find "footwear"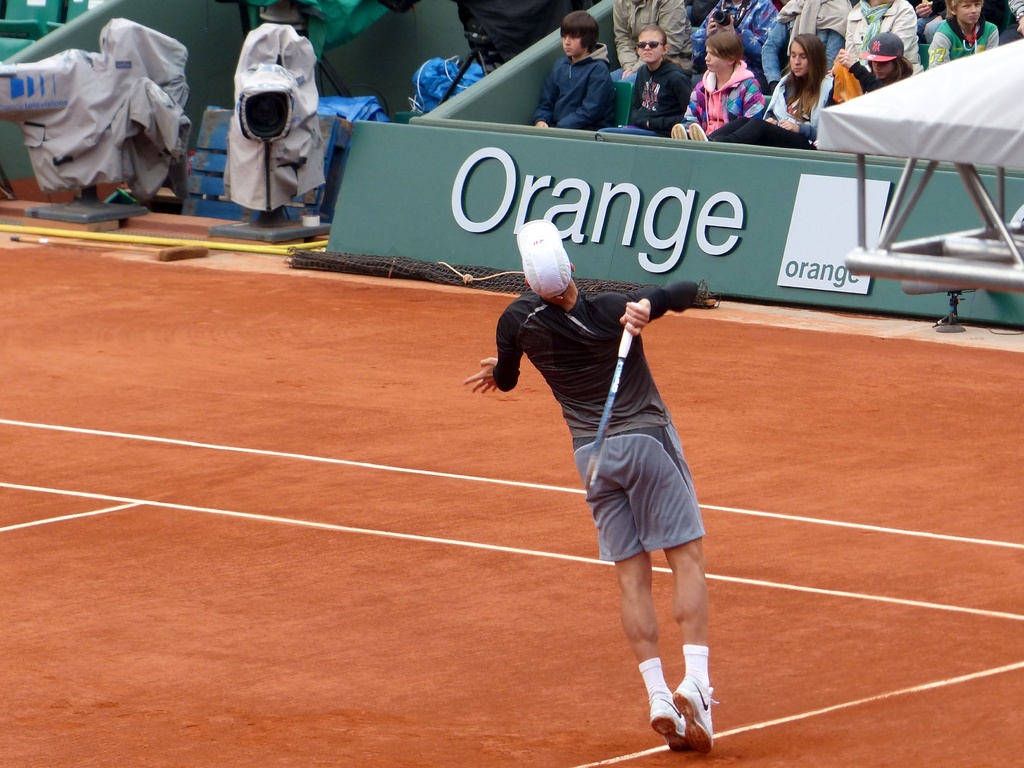
BBox(669, 124, 685, 138)
